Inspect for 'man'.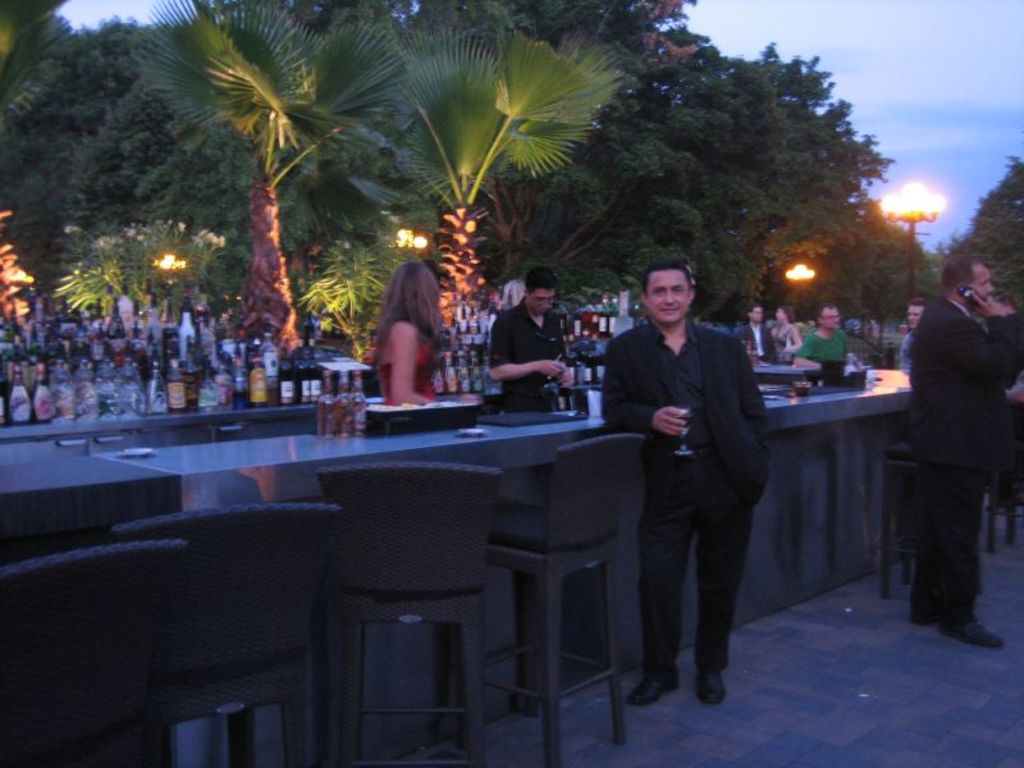
Inspection: region(914, 252, 1023, 653).
